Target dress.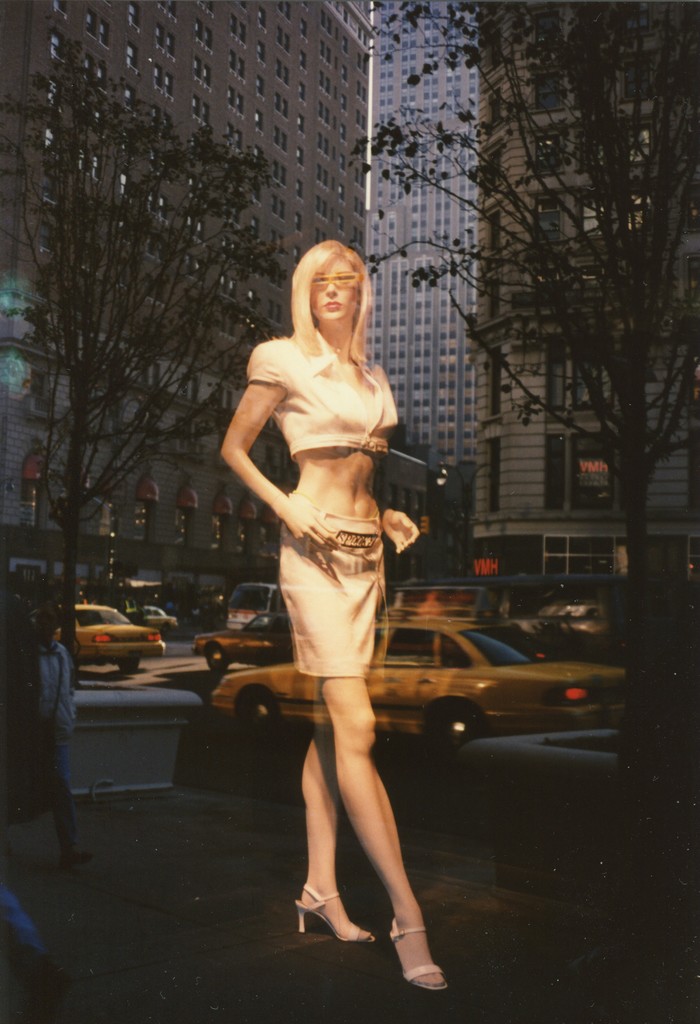
Target region: bbox=[244, 325, 399, 459].
